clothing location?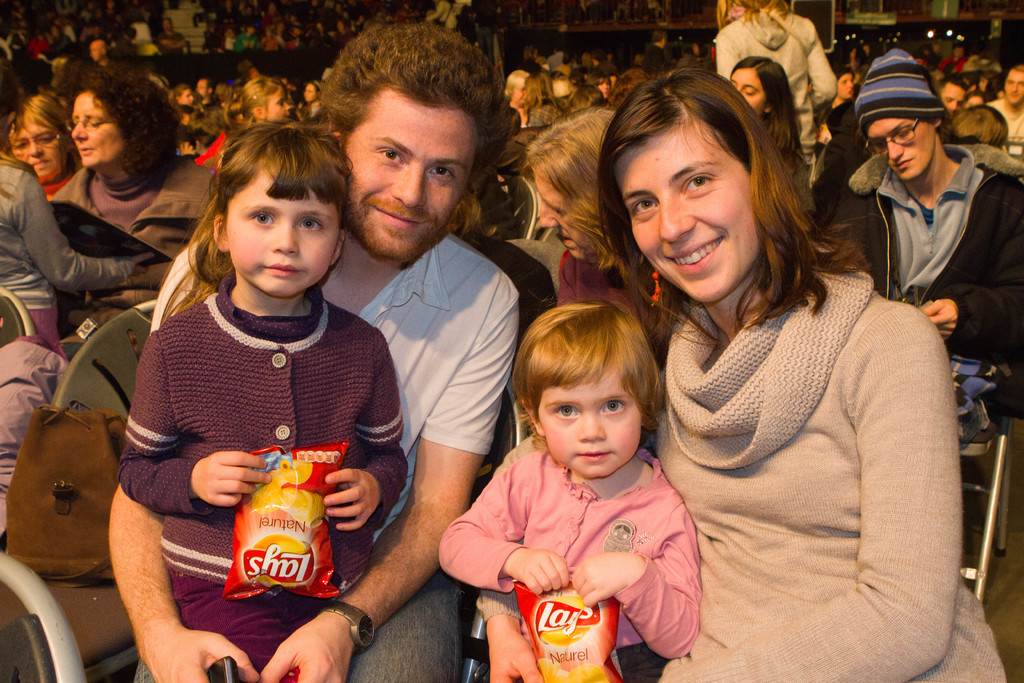
<region>826, 136, 1023, 457</region>
